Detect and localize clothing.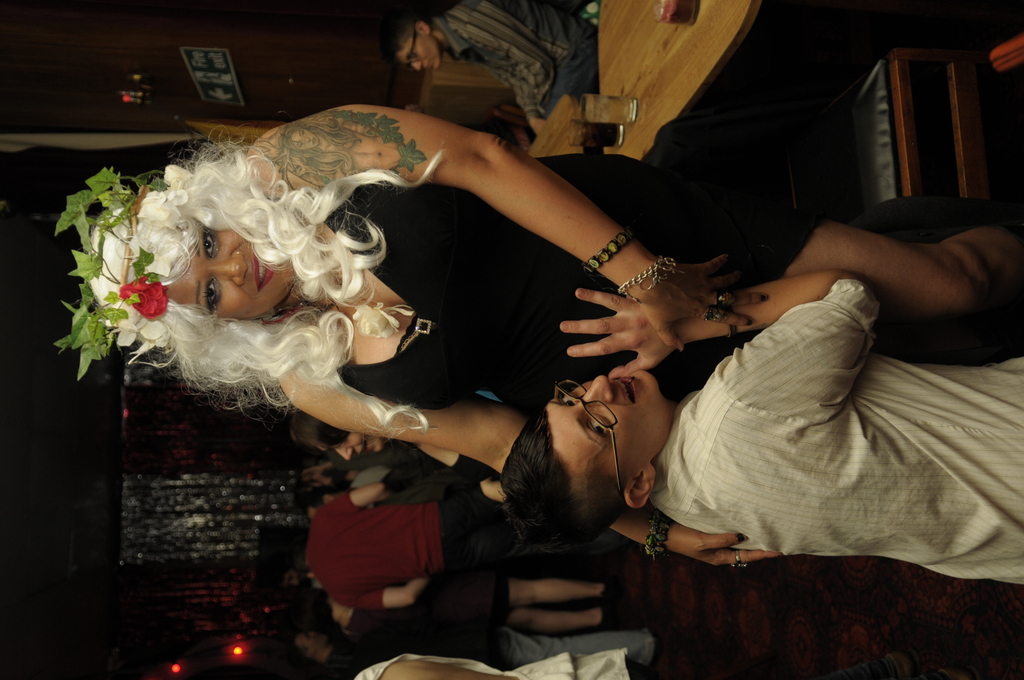
Localized at 336, 155, 1023, 421.
